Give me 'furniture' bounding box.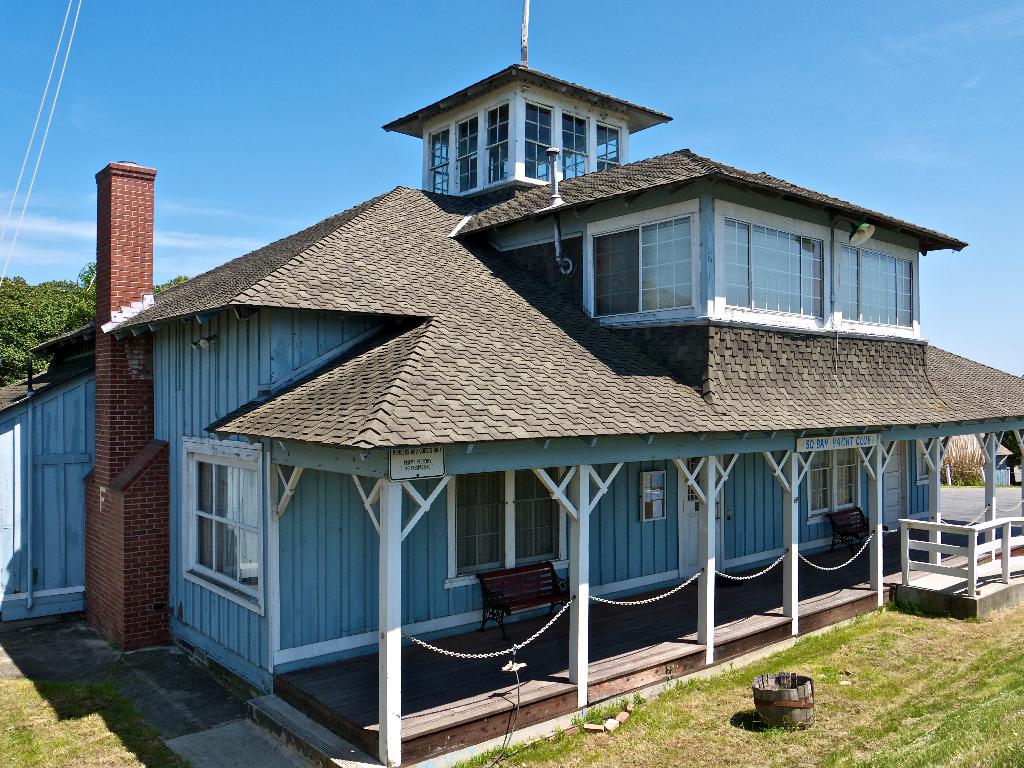
bbox(474, 561, 571, 641).
